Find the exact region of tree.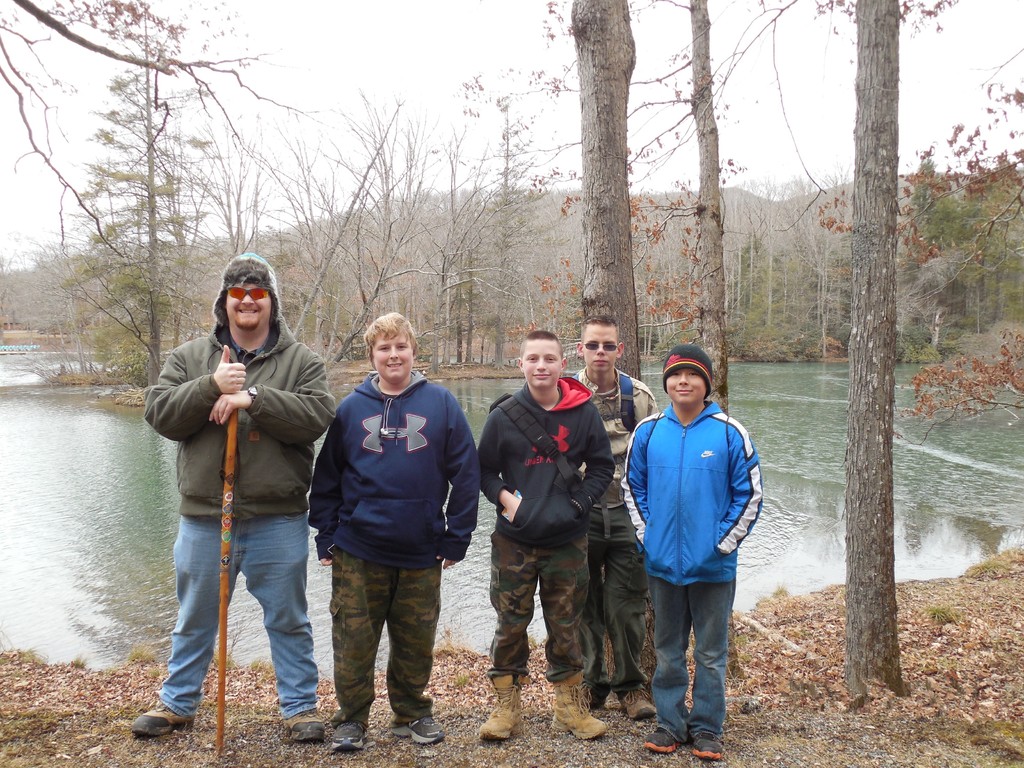
Exact region: x1=0, y1=0, x2=328, y2=273.
